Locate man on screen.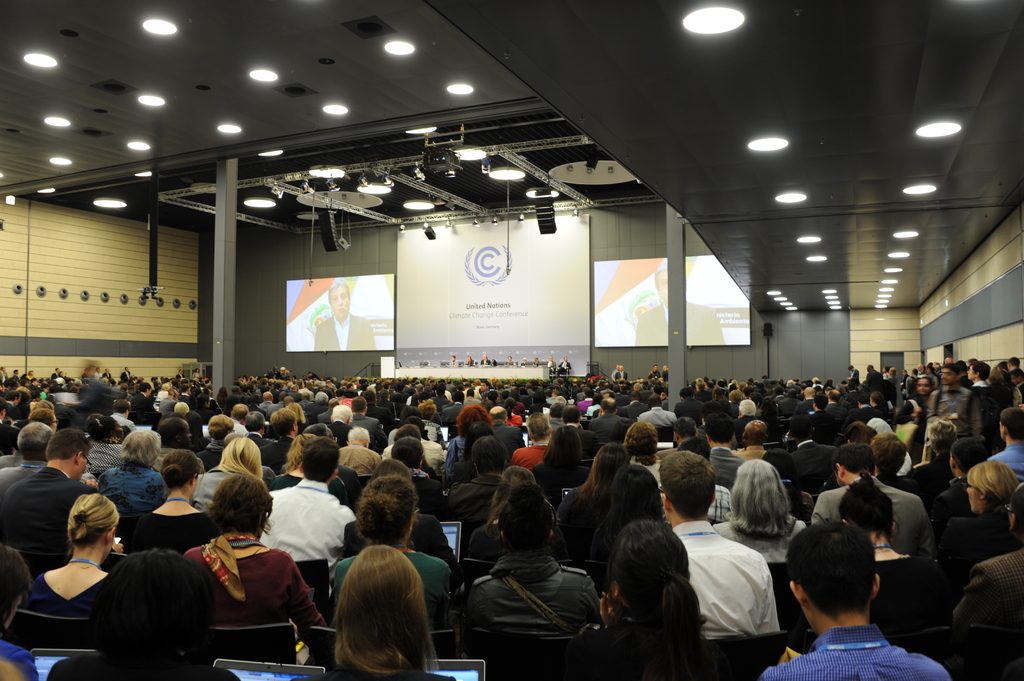
On screen at box=[661, 362, 672, 385].
